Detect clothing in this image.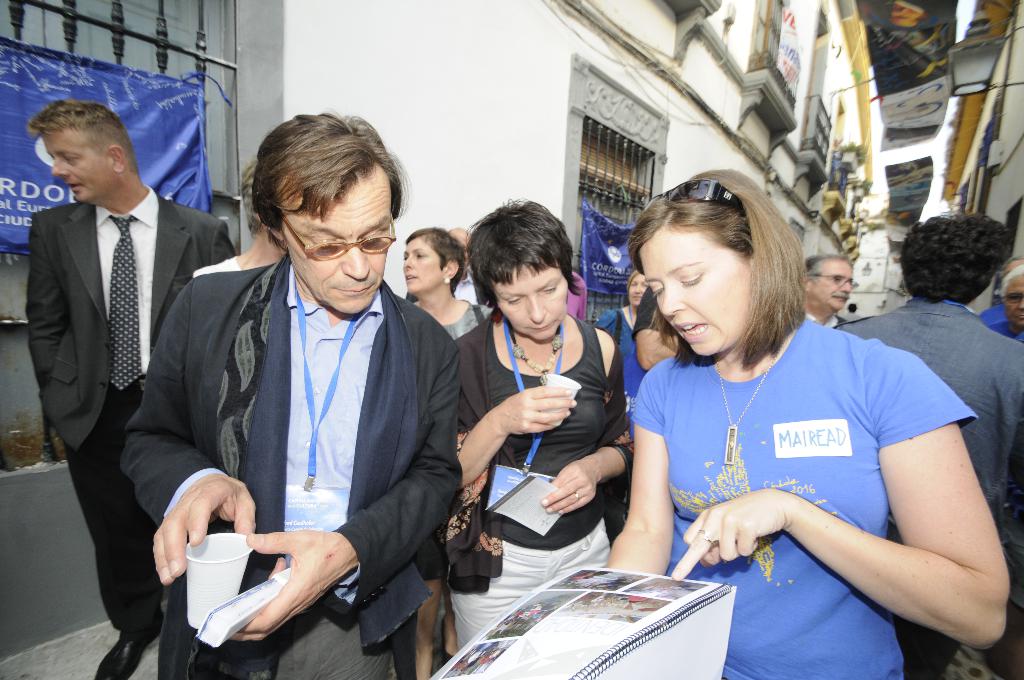
Detection: box=[447, 301, 501, 340].
